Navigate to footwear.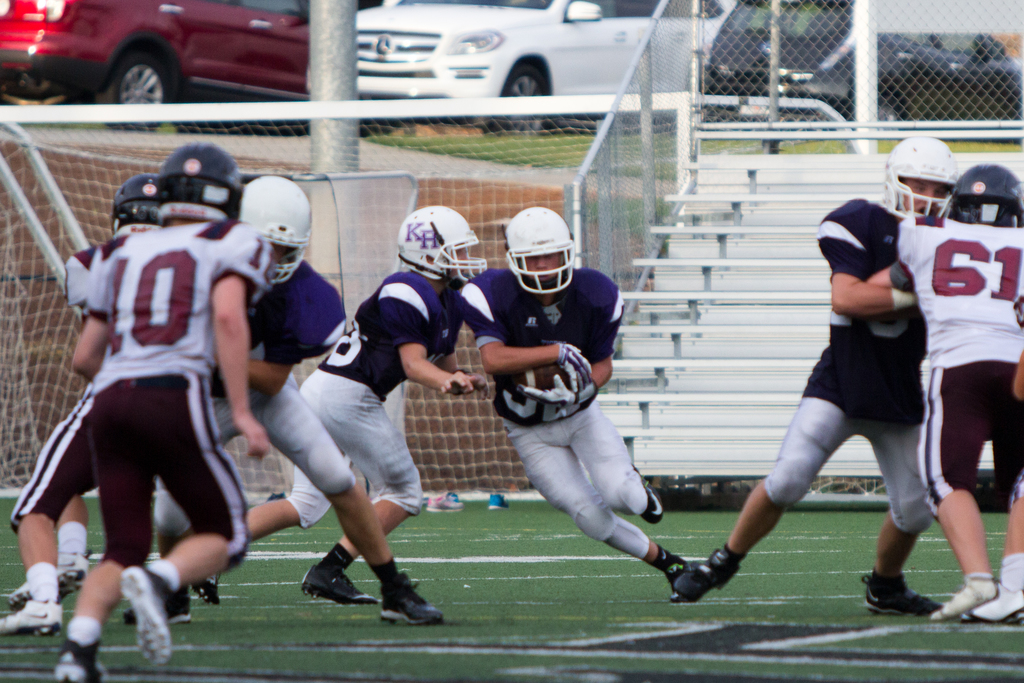
Navigation target: bbox=[58, 638, 111, 682].
